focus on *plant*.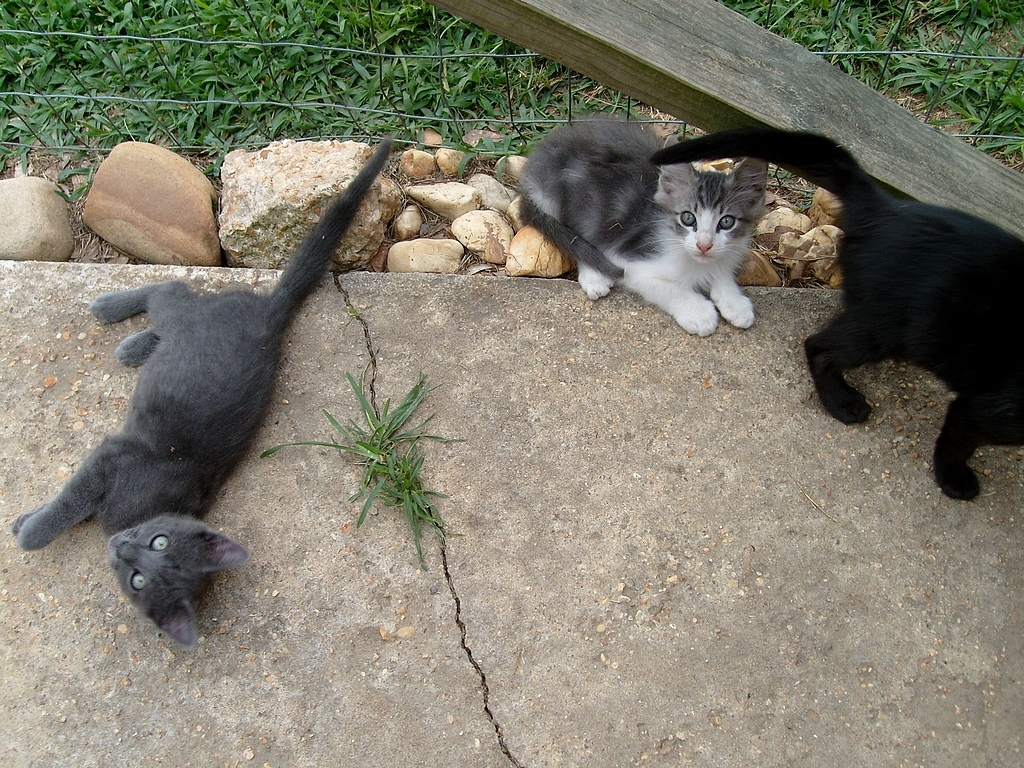
Focused at rect(308, 357, 471, 544).
